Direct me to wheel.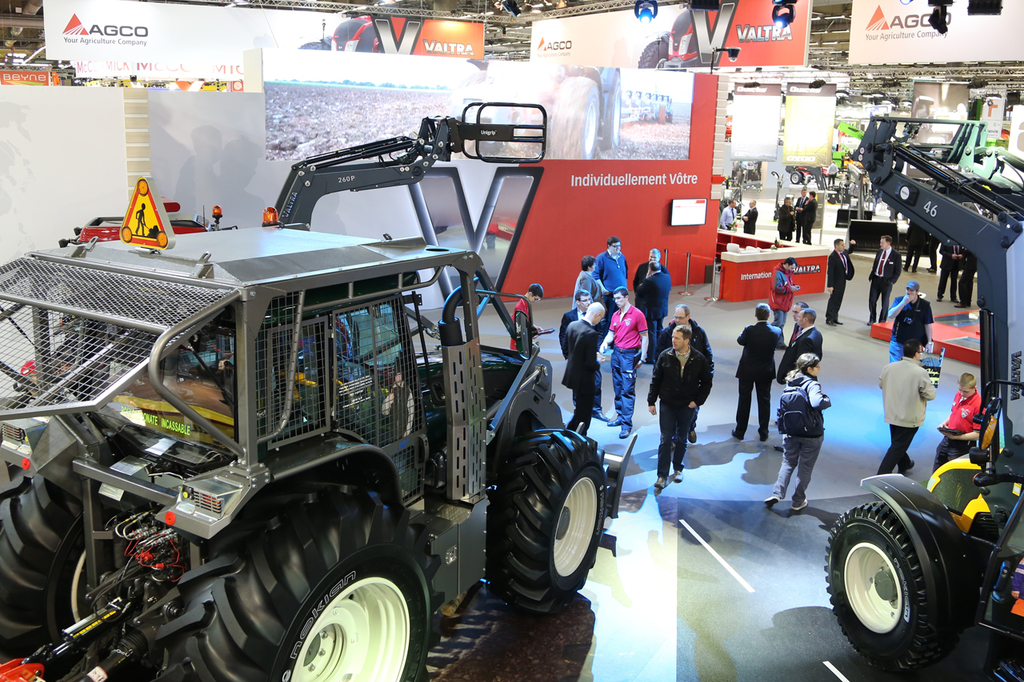
Direction: (left=0, top=465, right=136, bottom=664).
